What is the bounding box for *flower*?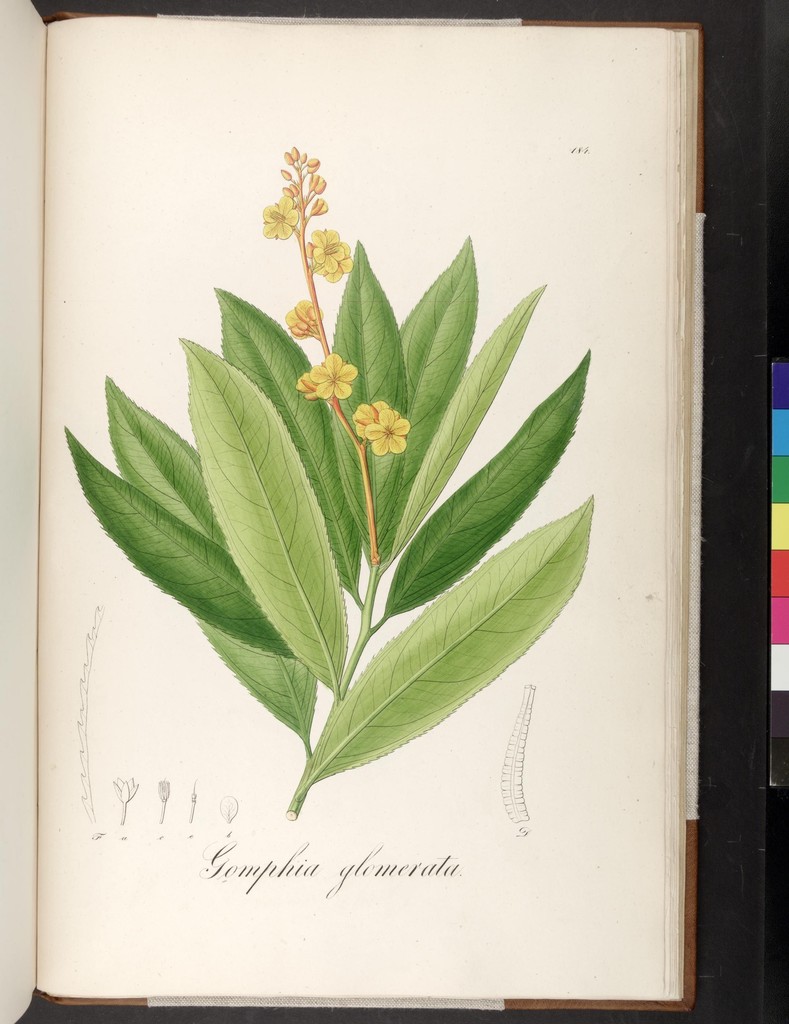
BBox(309, 243, 352, 283).
